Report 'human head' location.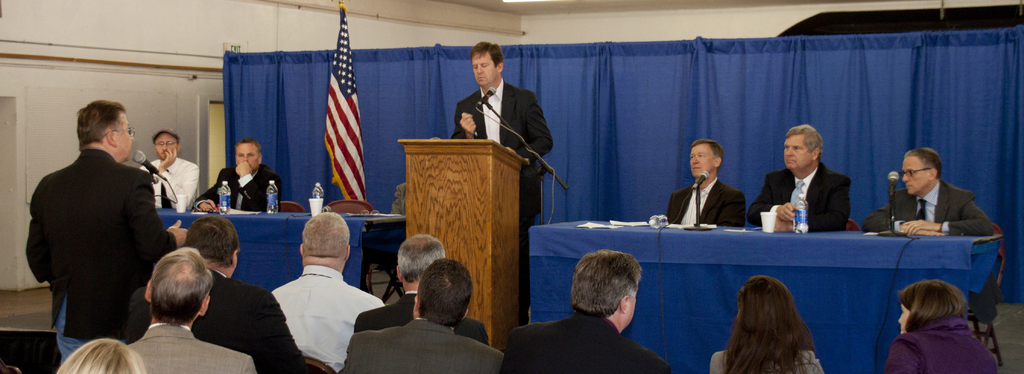
Report: <box>689,141,724,178</box>.
